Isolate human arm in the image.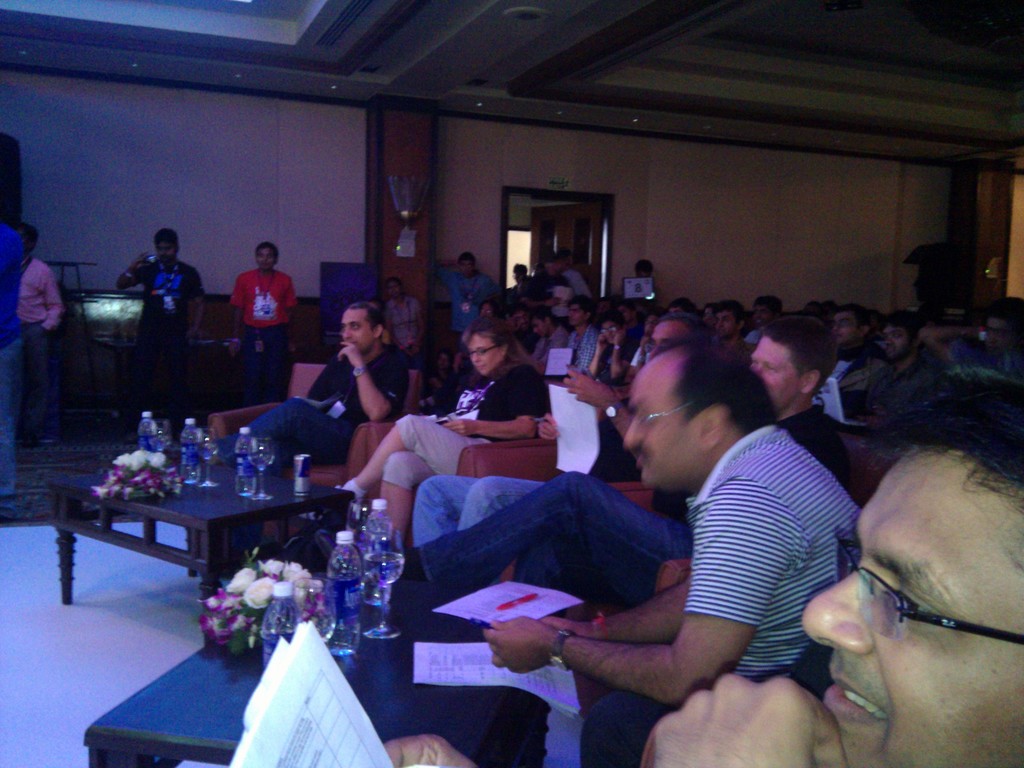
Isolated region: [310,374,323,390].
